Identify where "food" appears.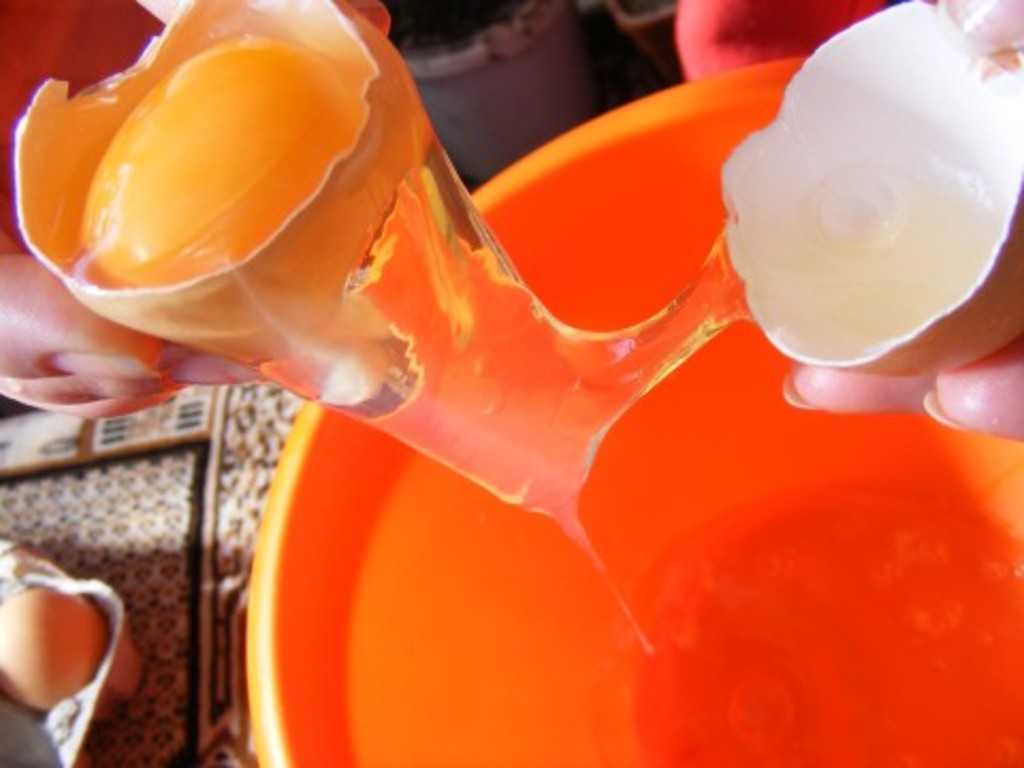
Appears at (left=100, top=38, right=348, bottom=239).
